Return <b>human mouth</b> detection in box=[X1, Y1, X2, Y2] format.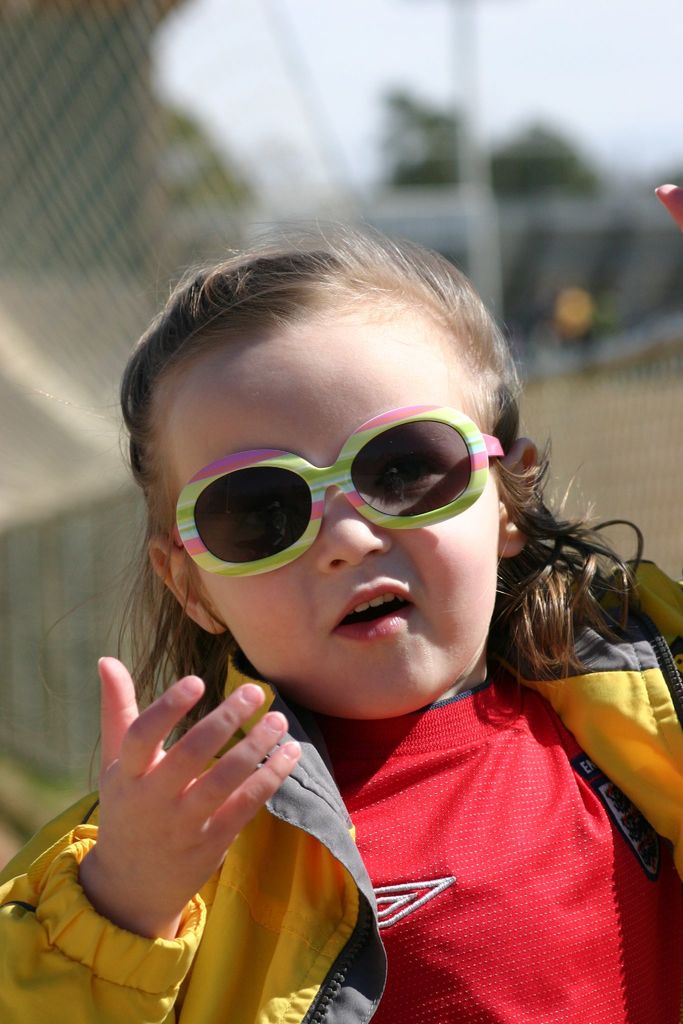
box=[331, 582, 415, 643].
